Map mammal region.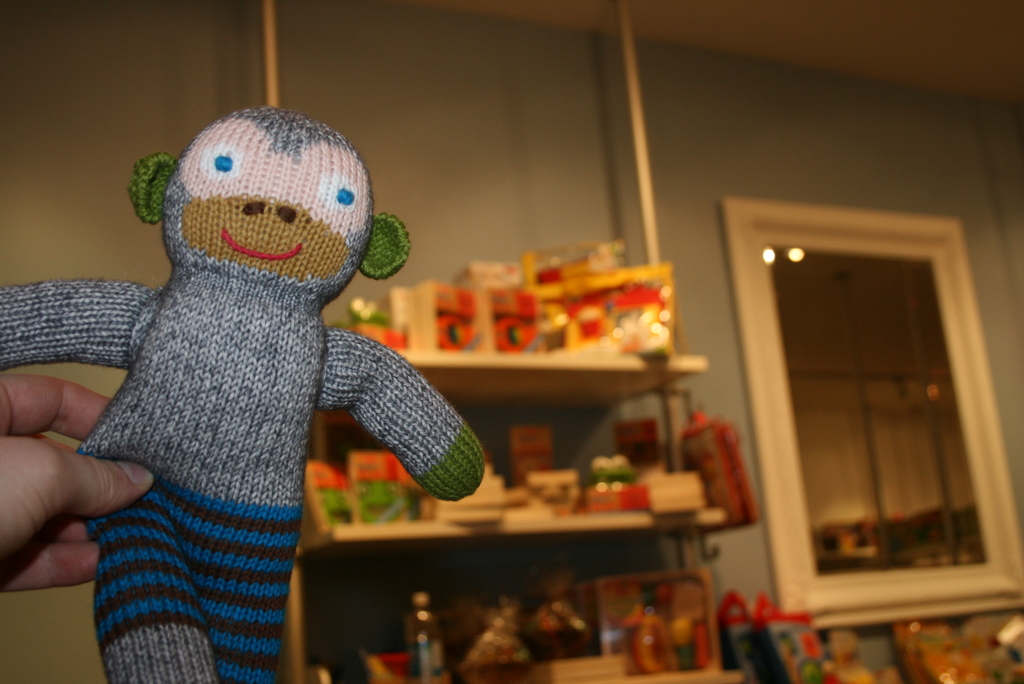
Mapped to (left=0, top=108, right=486, bottom=683).
